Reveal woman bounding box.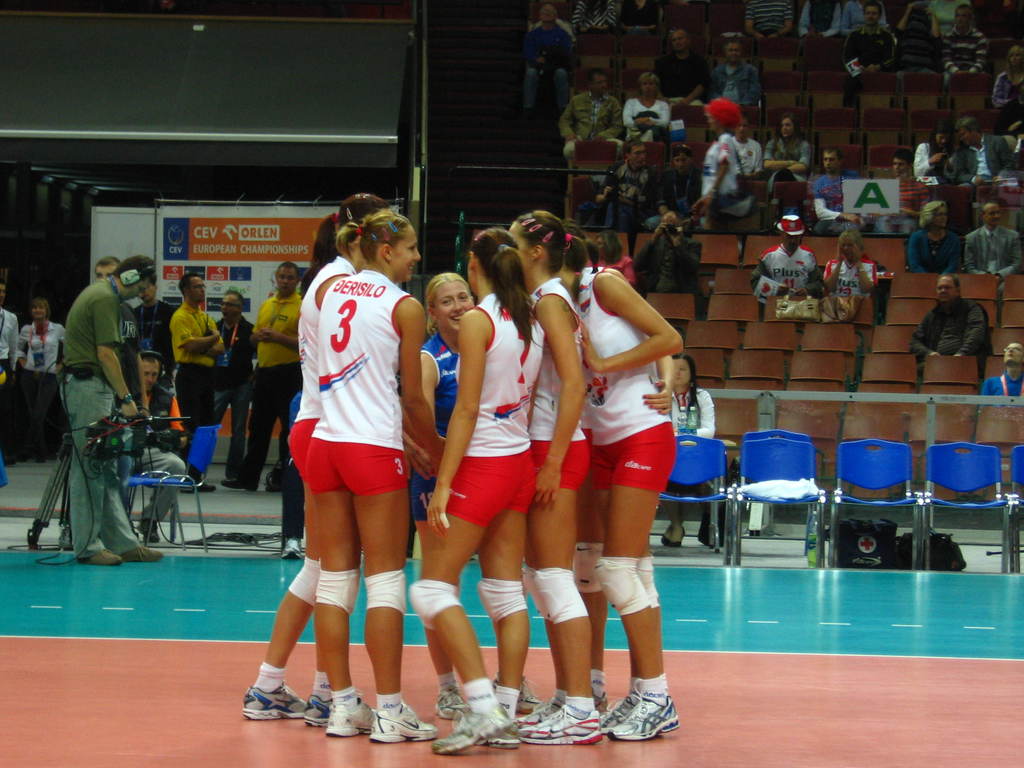
Revealed: BBox(819, 227, 878, 322).
